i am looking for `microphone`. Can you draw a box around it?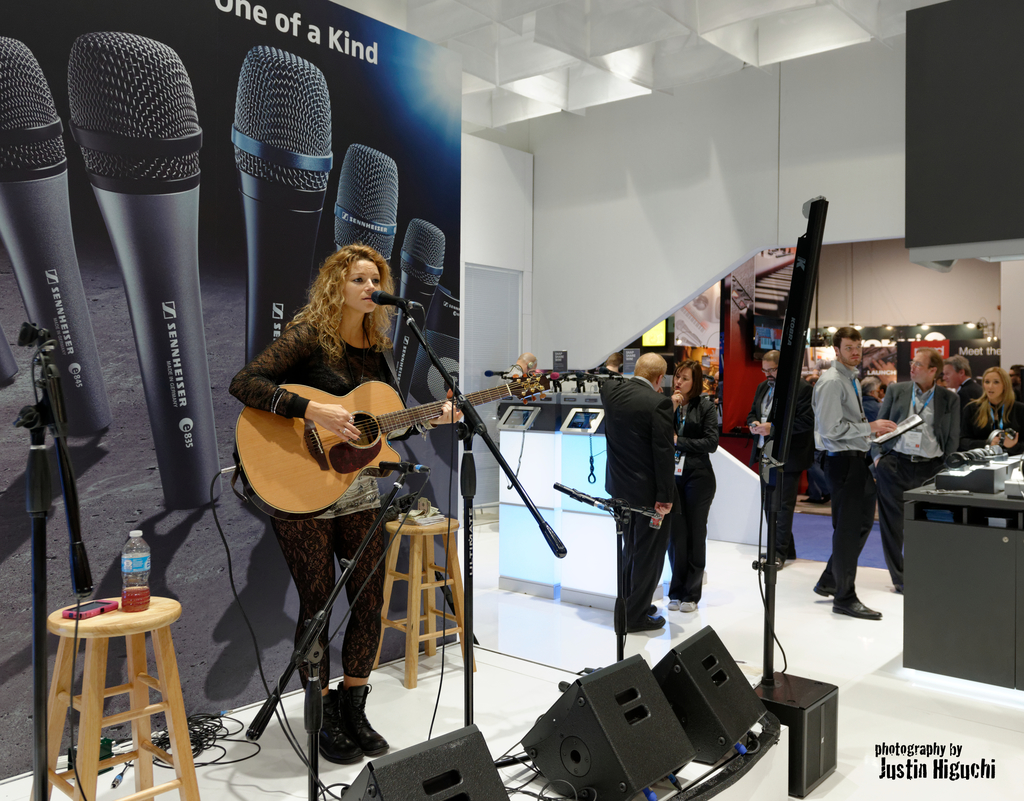
Sure, the bounding box is locate(550, 373, 572, 380).
